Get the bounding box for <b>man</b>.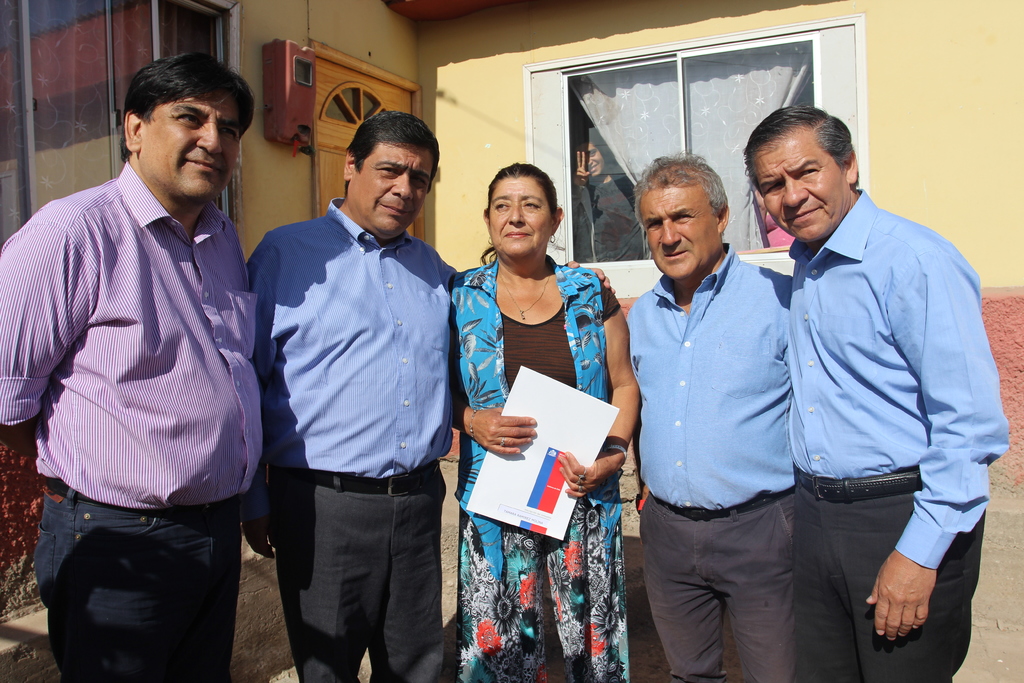
740,104,1010,682.
